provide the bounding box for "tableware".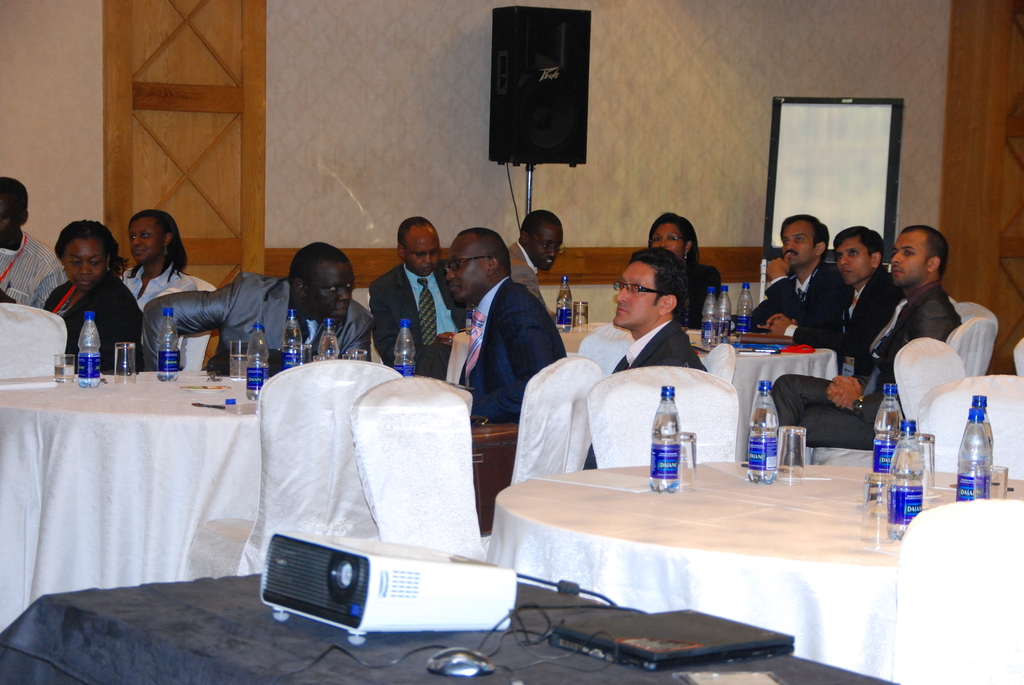
708, 314, 724, 347.
